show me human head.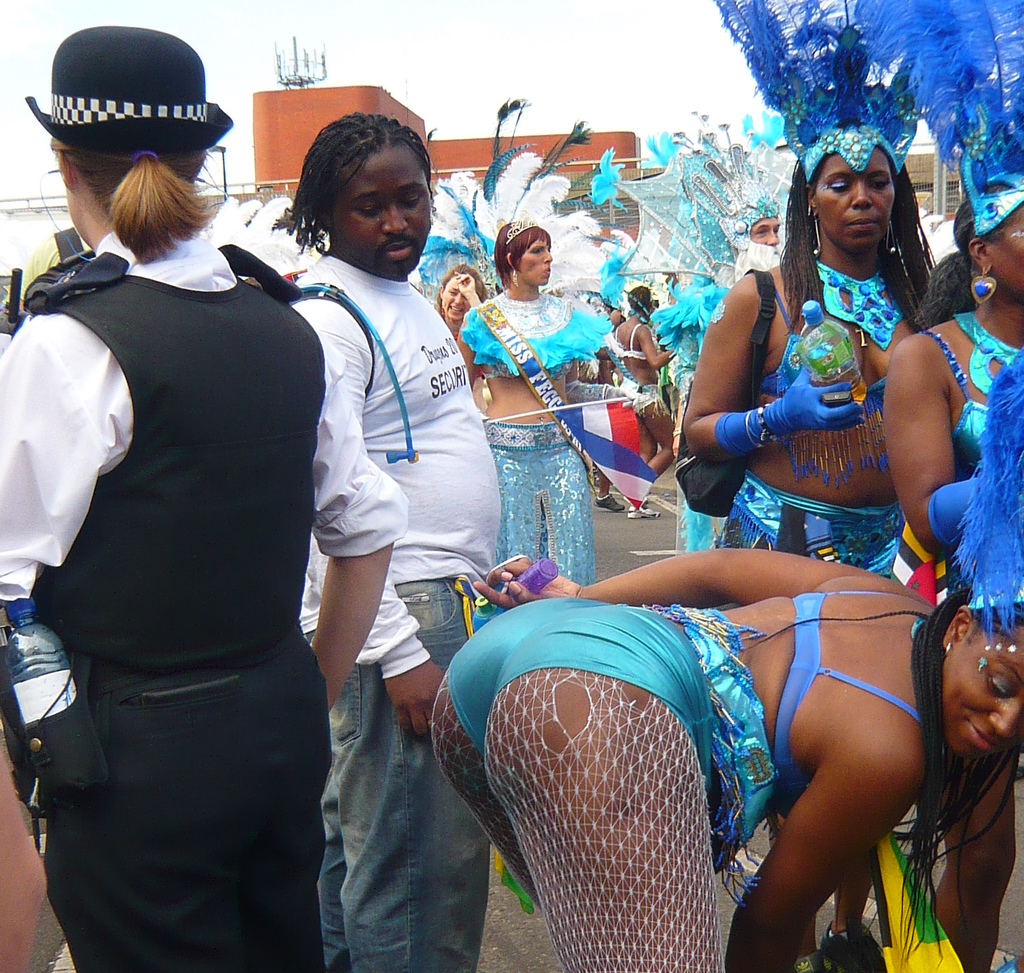
human head is here: rect(291, 108, 440, 275).
